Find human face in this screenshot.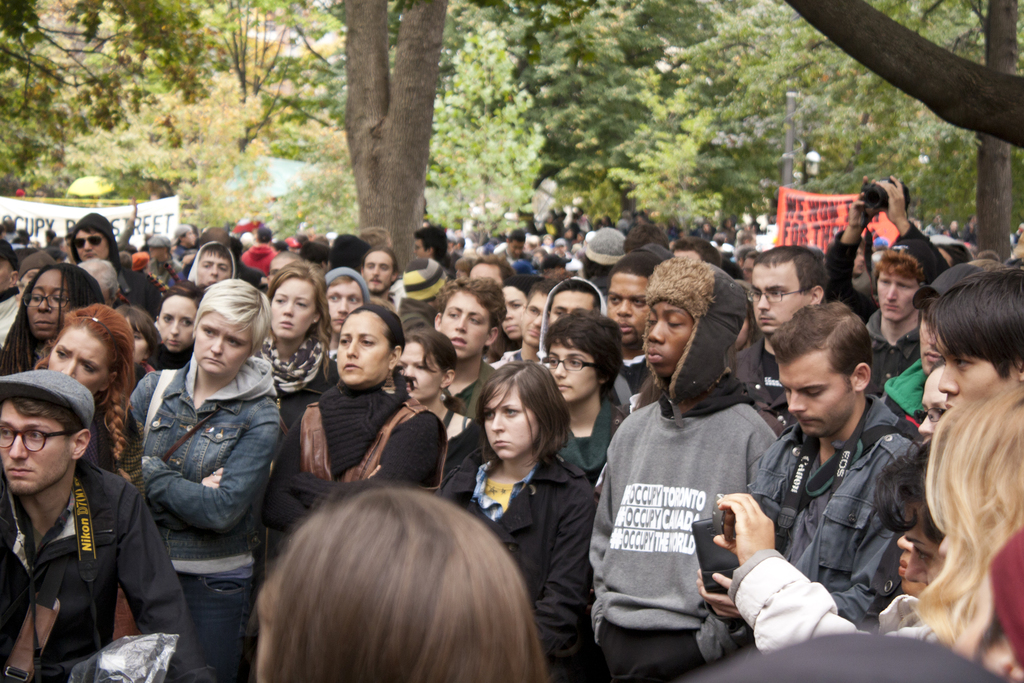
The bounding box for human face is 363, 250, 396, 293.
